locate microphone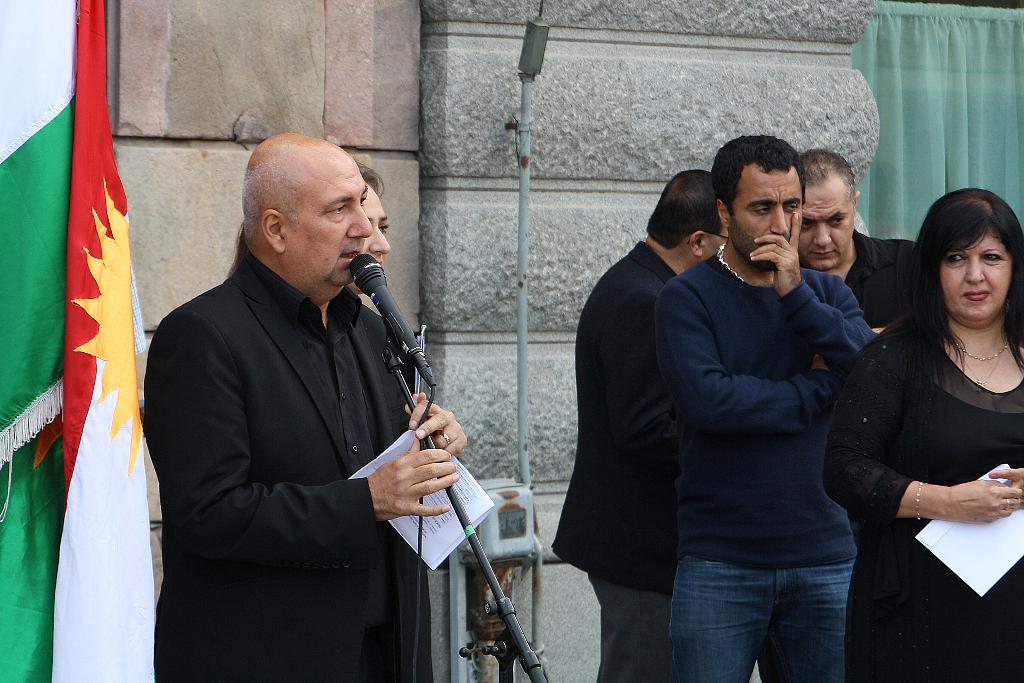
left=354, top=254, right=436, bottom=388
